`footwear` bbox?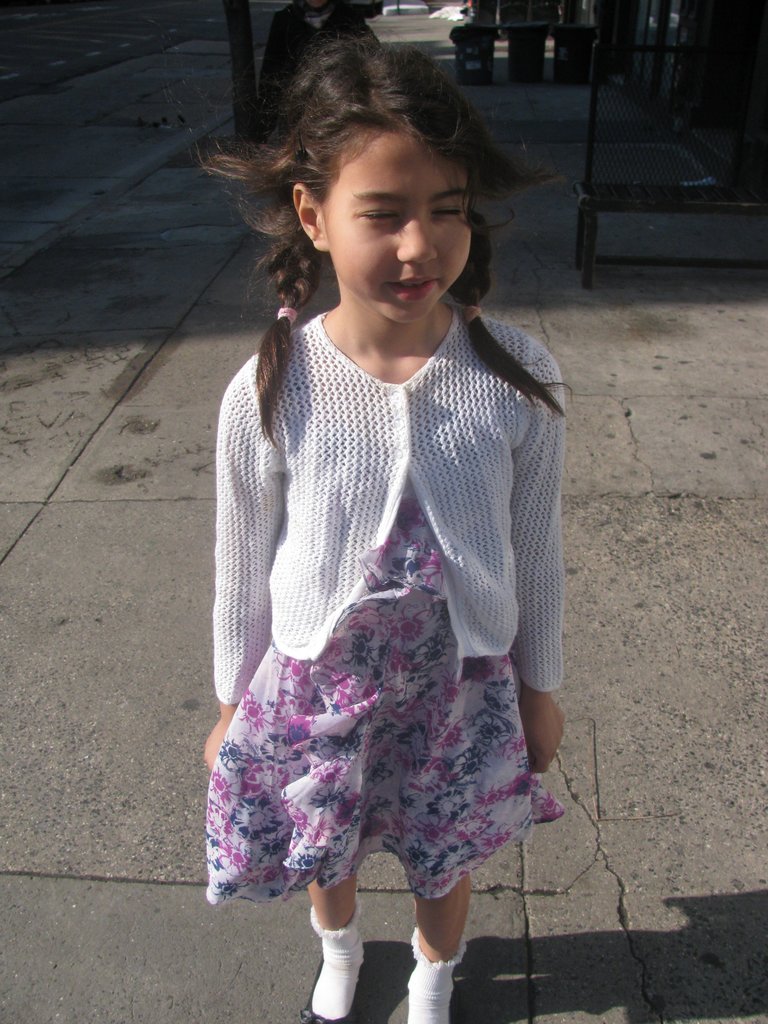
<bbox>297, 954, 369, 1021</bbox>
